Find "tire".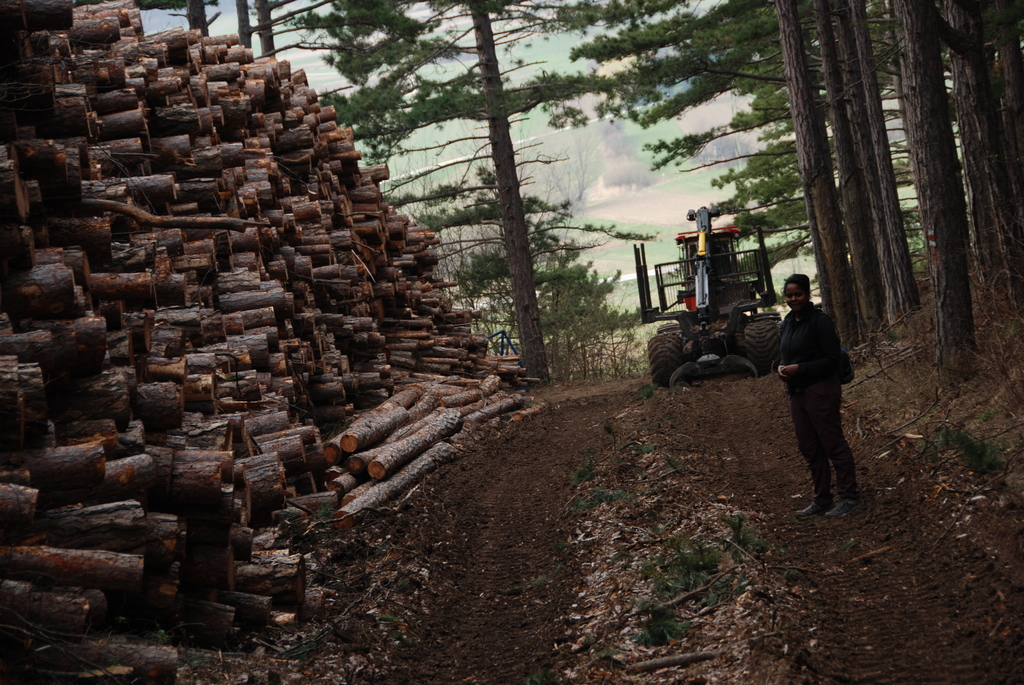
left=643, top=326, right=693, bottom=388.
